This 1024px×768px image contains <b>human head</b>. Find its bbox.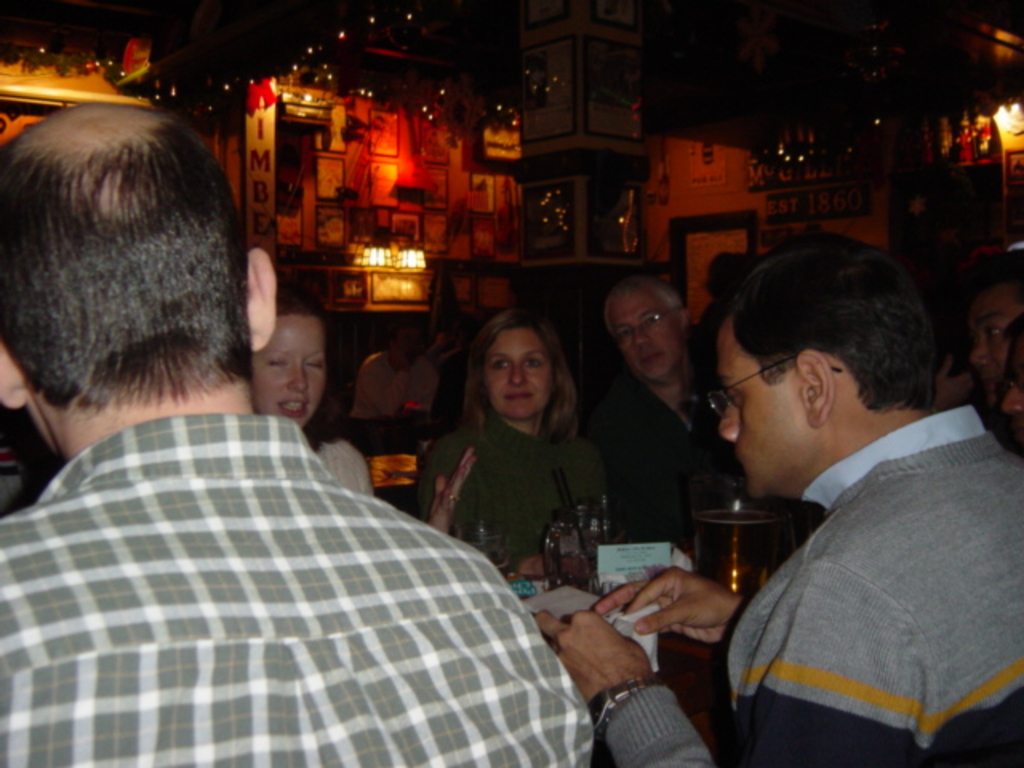
BBox(702, 227, 933, 504).
